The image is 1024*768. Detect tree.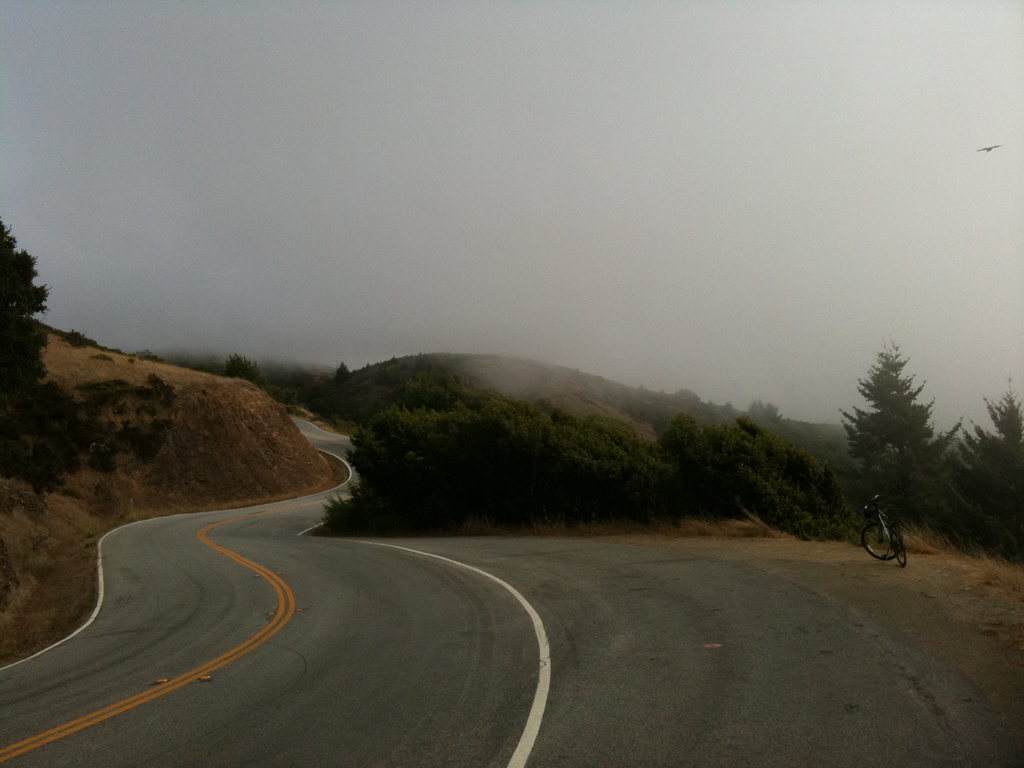
Detection: <region>332, 362, 348, 385</region>.
